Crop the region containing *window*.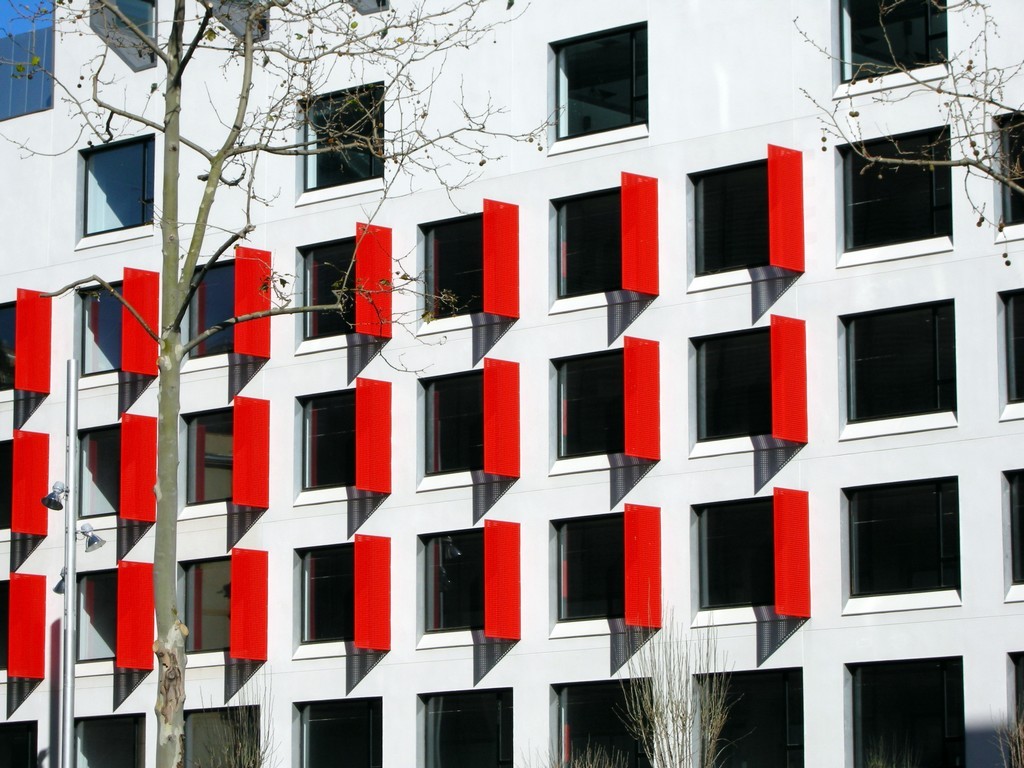
Crop region: 1009/656/1023/723.
